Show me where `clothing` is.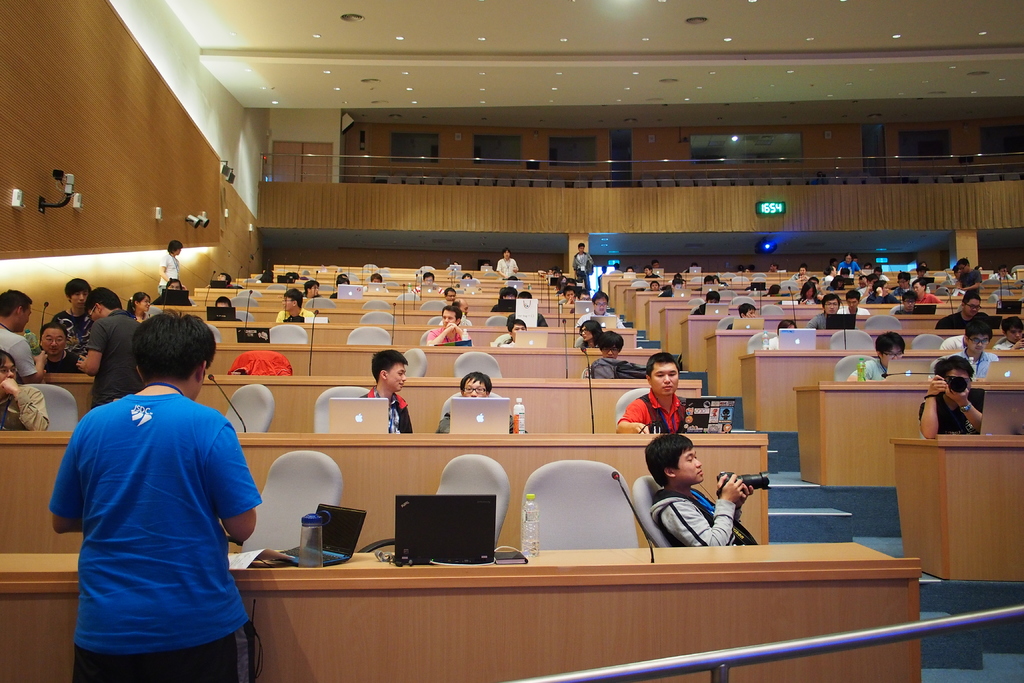
`clothing` is at l=156, t=252, r=180, b=295.
